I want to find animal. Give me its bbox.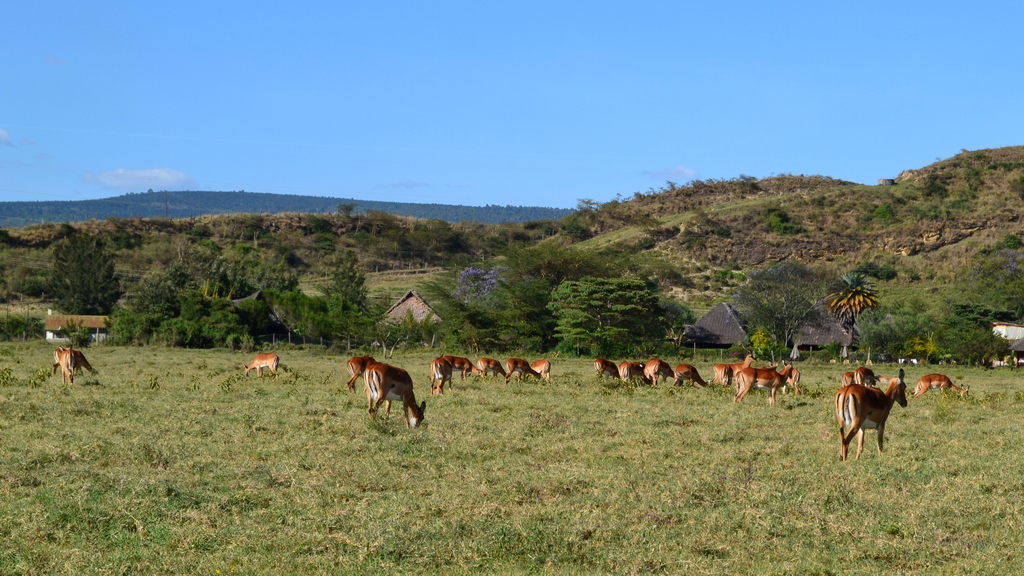
[730, 359, 791, 398].
